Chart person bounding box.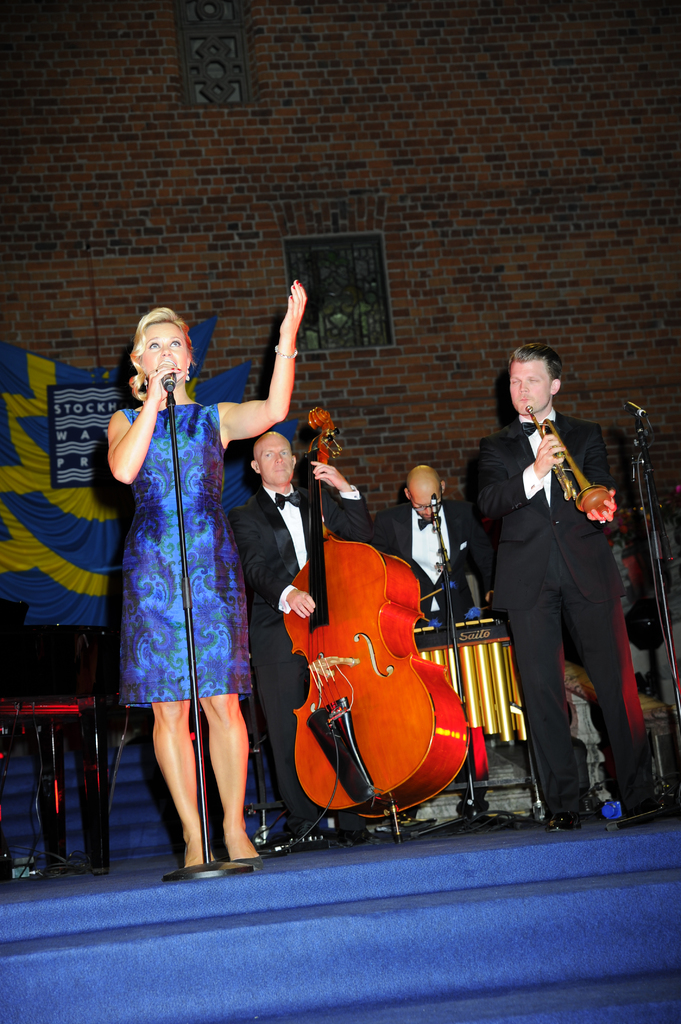
Charted: 227 415 373 856.
